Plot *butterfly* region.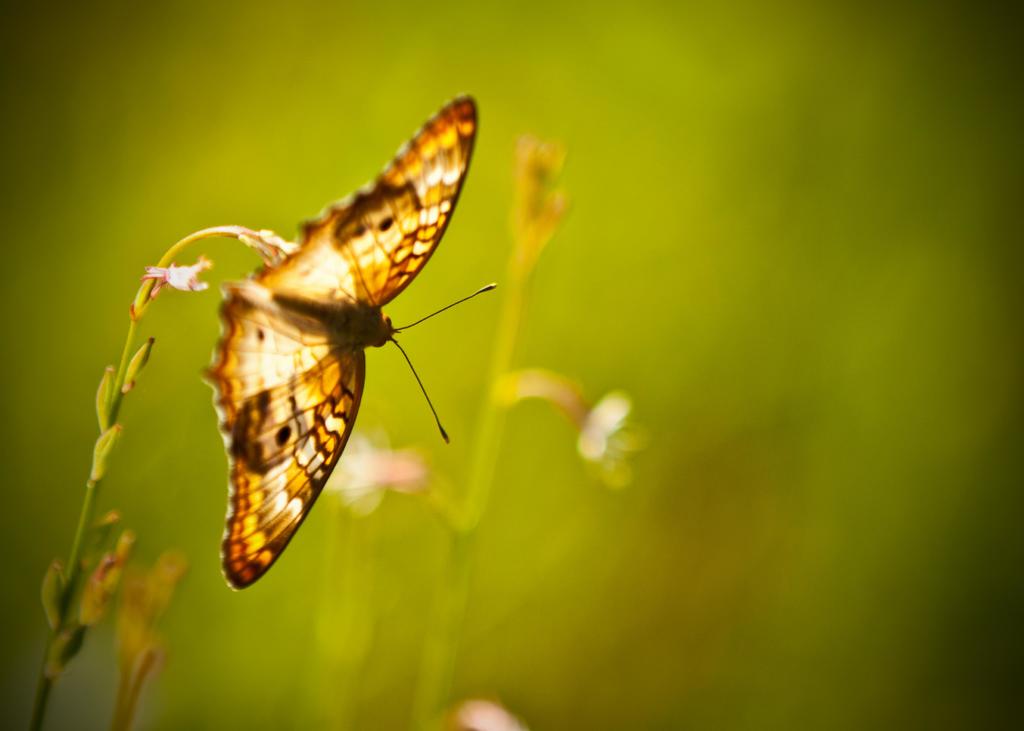
Plotted at 202 91 496 591.
